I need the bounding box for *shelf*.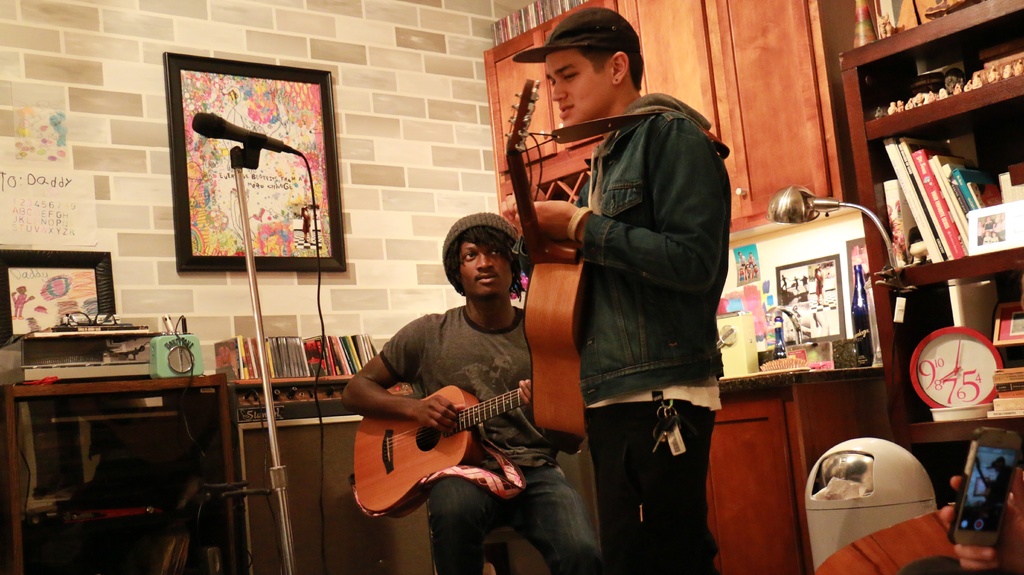
Here it is: x1=216 y1=335 x2=404 y2=401.
